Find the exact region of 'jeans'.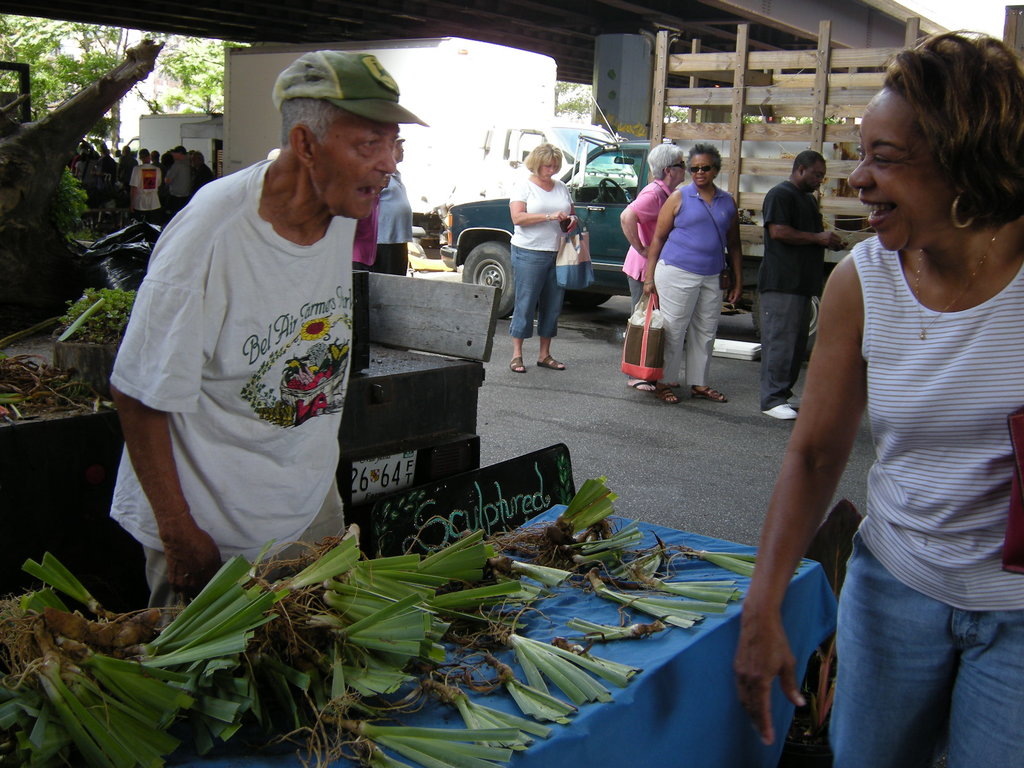
Exact region: box=[509, 244, 562, 340].
